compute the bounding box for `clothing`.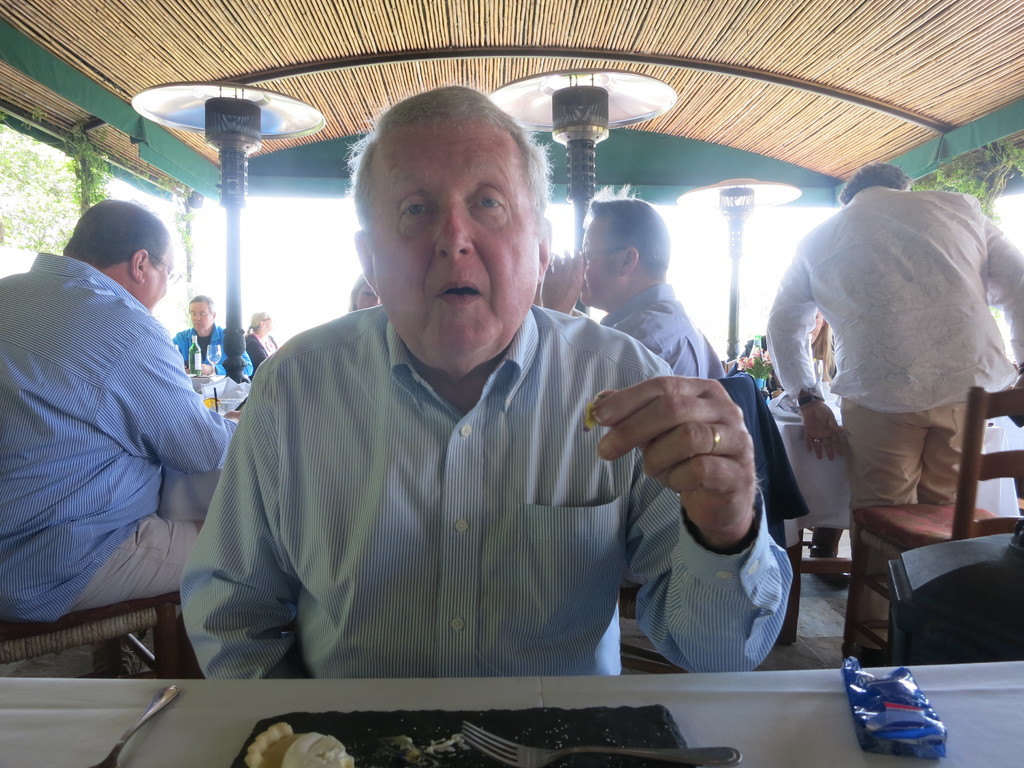
box(239, 326, 287, 379).
